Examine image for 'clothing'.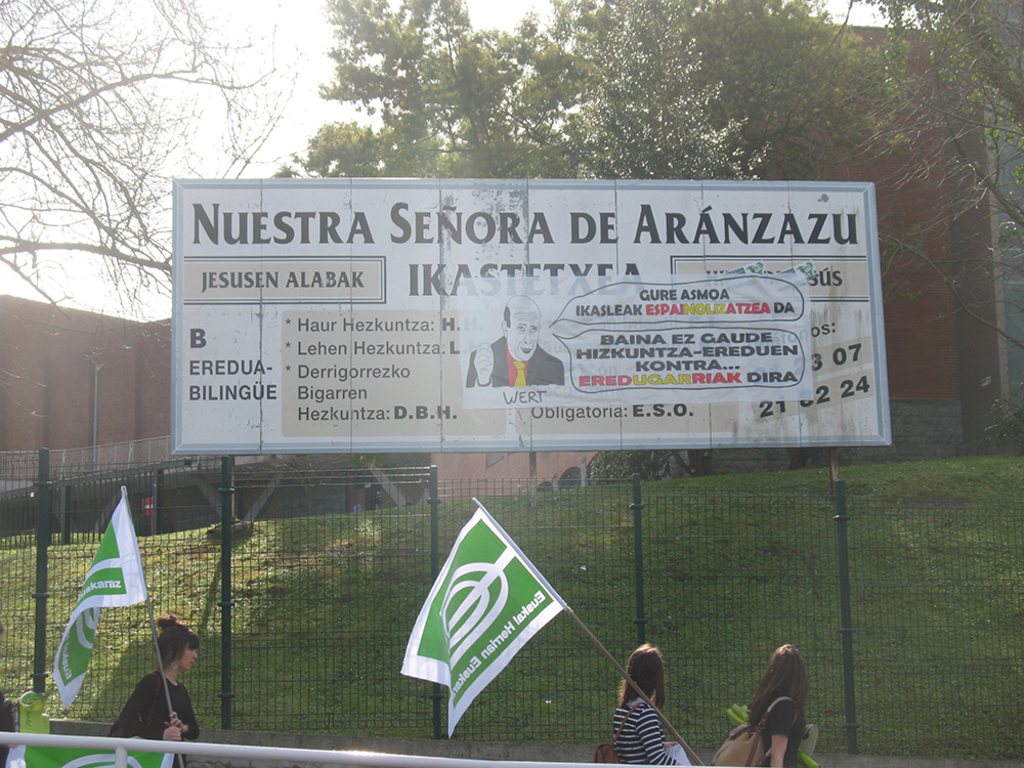
Examination result: 610/699/678/767.
